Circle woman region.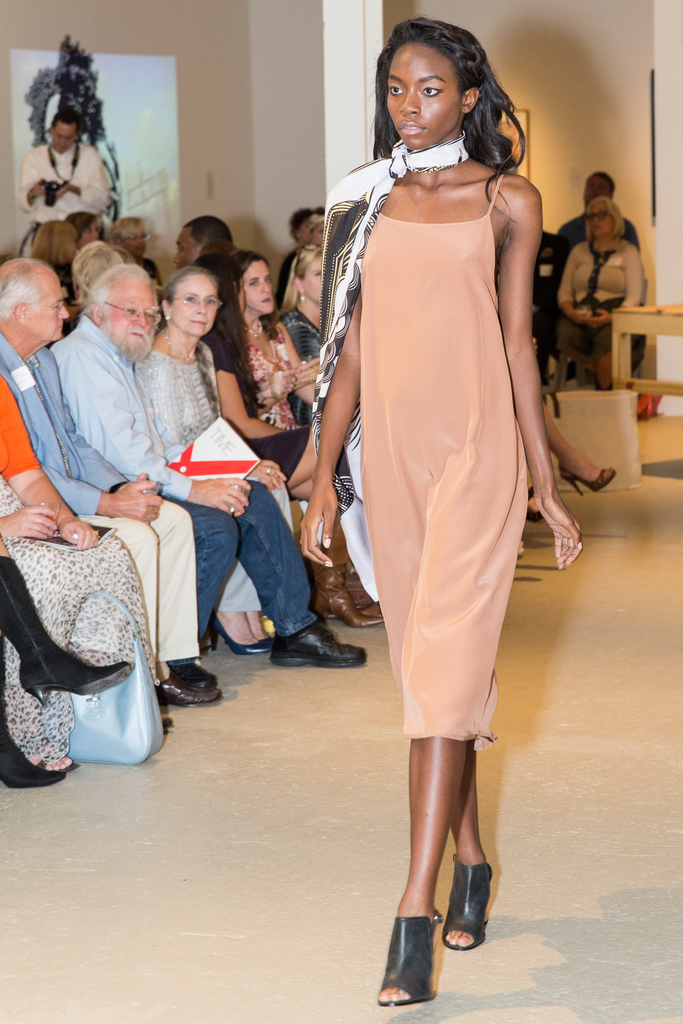
Region: rect(22, 214, 74, 266).
